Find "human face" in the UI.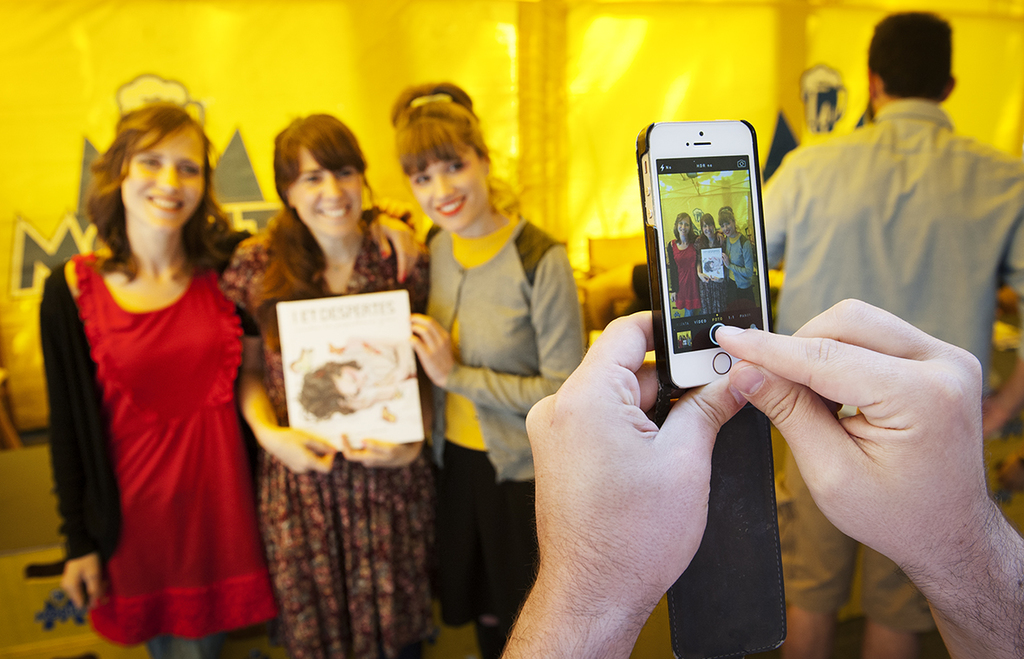
UI element at x1=702, y1=222, x2=714, y2=239.
